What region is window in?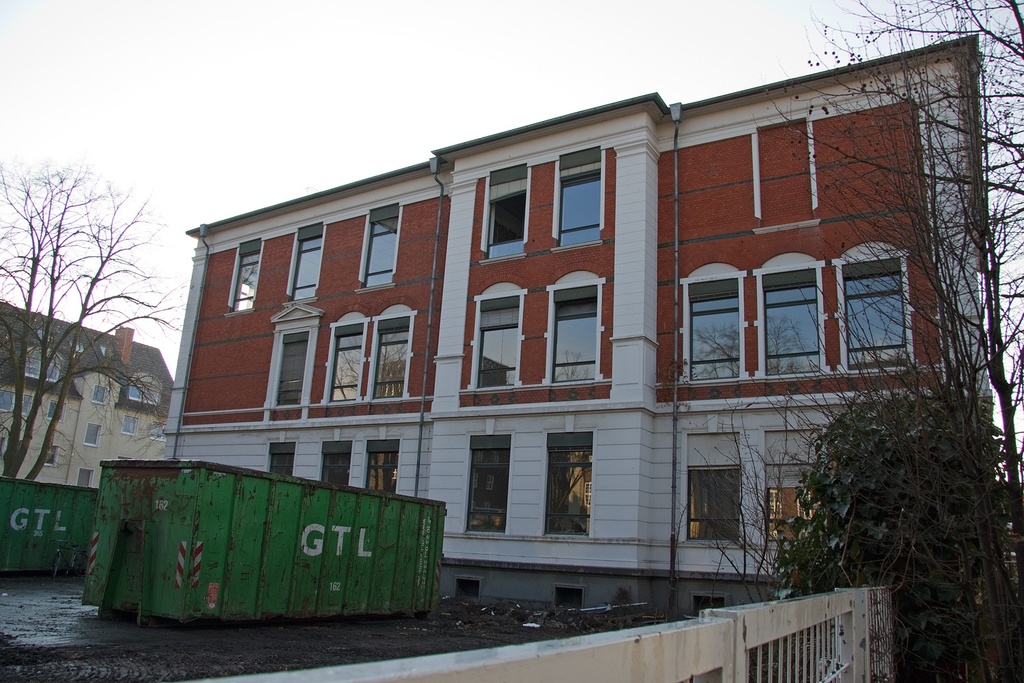
(x1=373, y1=314, x2=412, y2=400).
